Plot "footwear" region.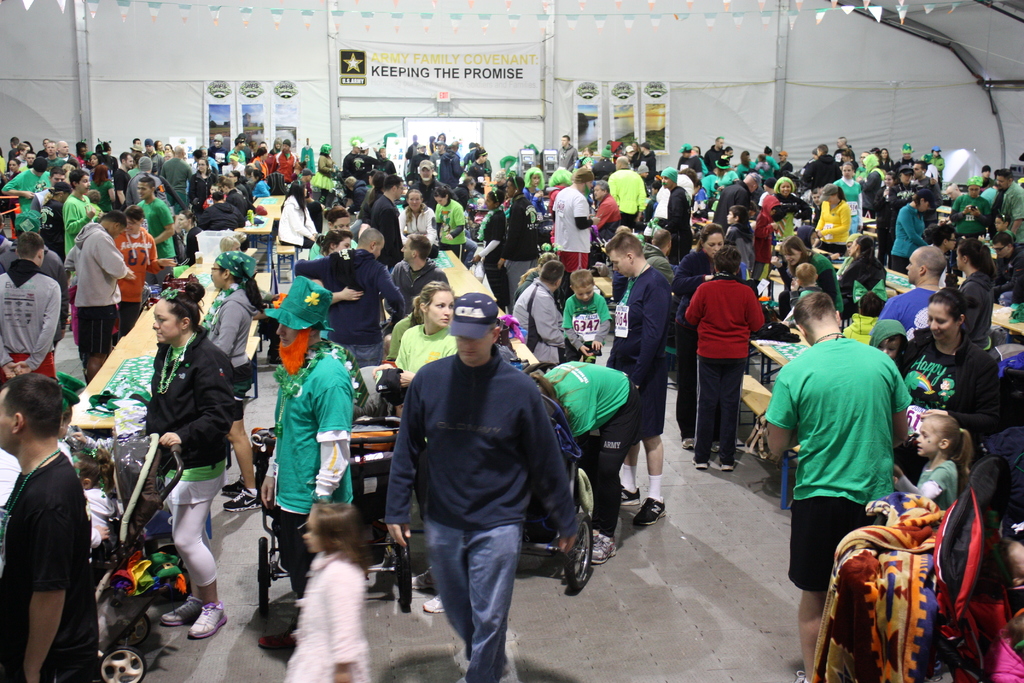
Plotted at bbox=[257, 625, 296, 646].
